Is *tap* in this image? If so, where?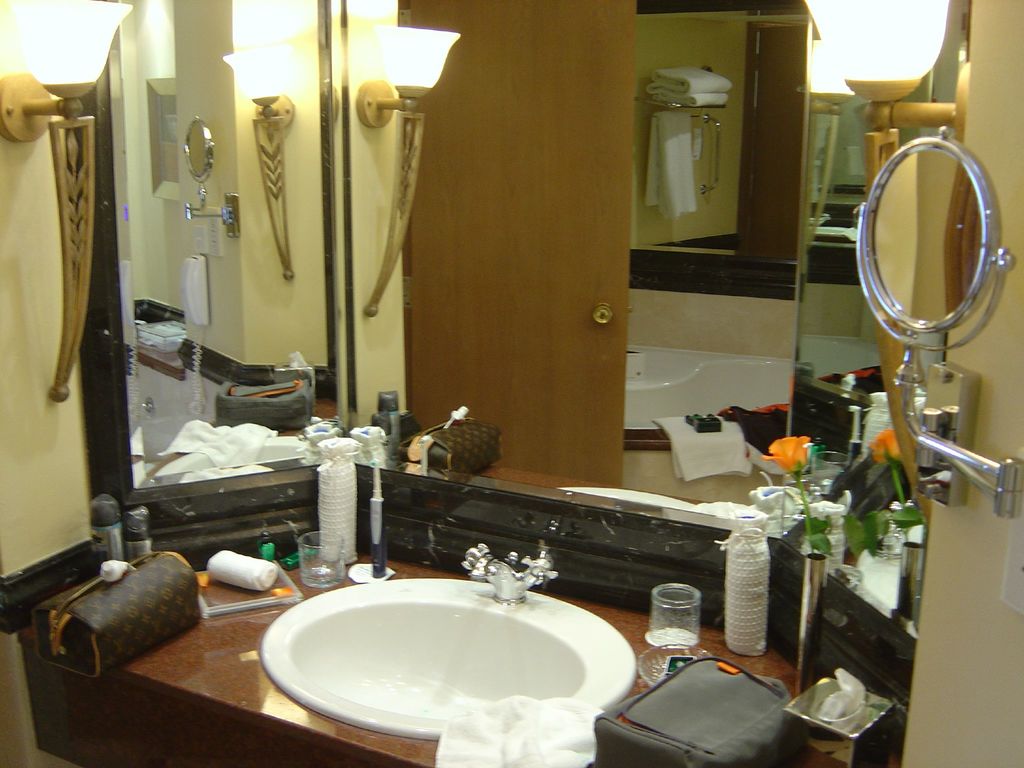
Yes, at detection(475, 551, 522, 605).
